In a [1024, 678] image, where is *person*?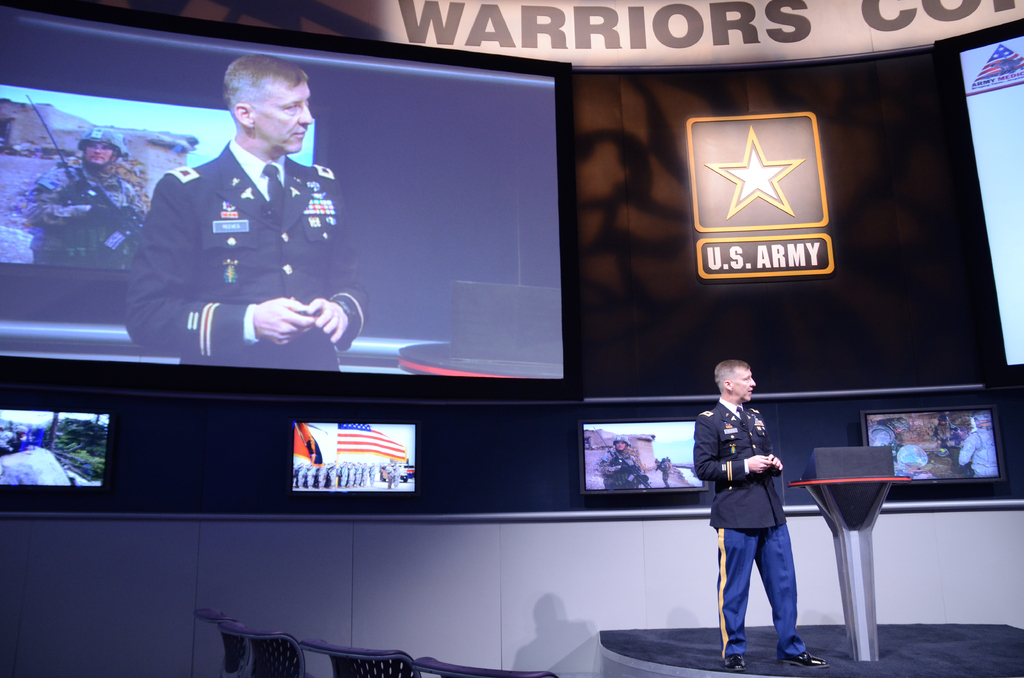
<bbox>593, 437, 652, 488</bbox>.
